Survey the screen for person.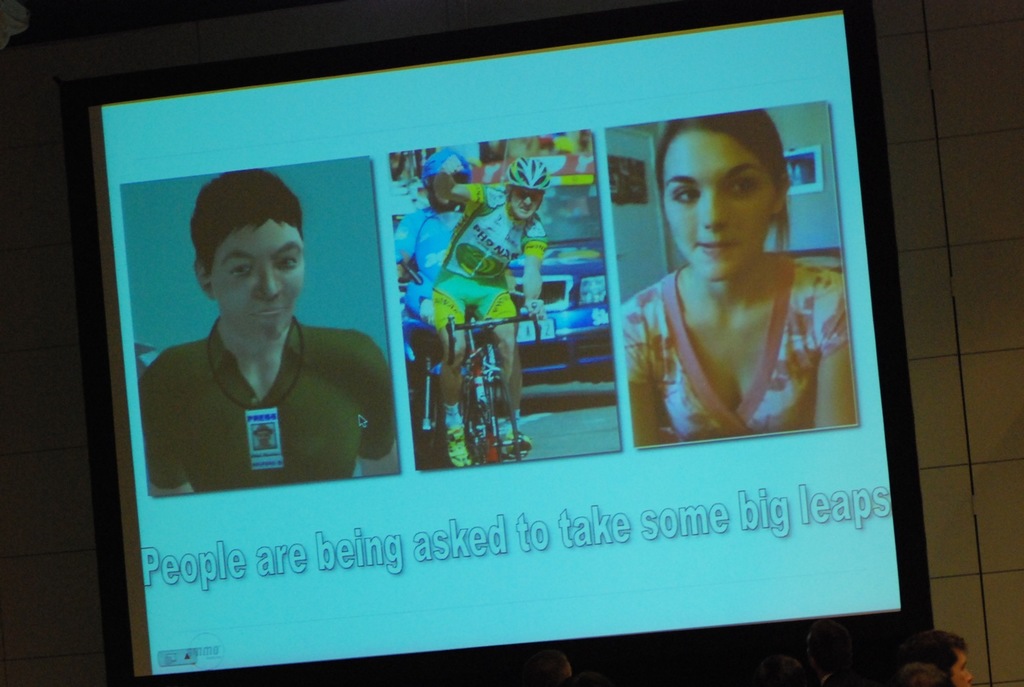
Survey found: [x1=136, y1=168, x2=400, y2=497].
